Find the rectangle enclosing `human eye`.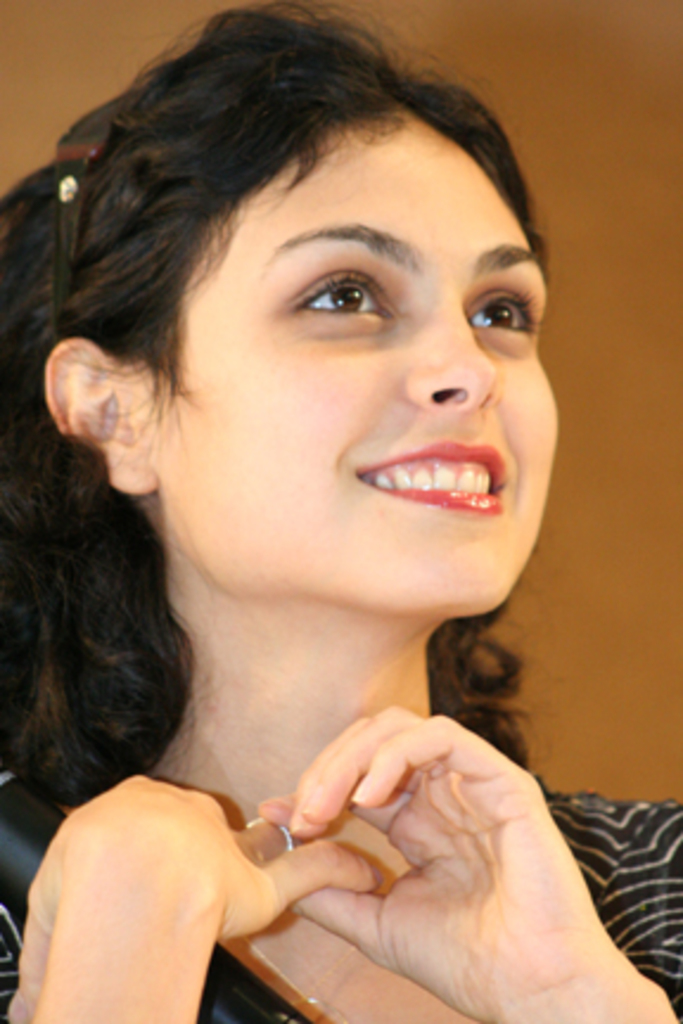
l=462, t=273, r=545, b=351.
